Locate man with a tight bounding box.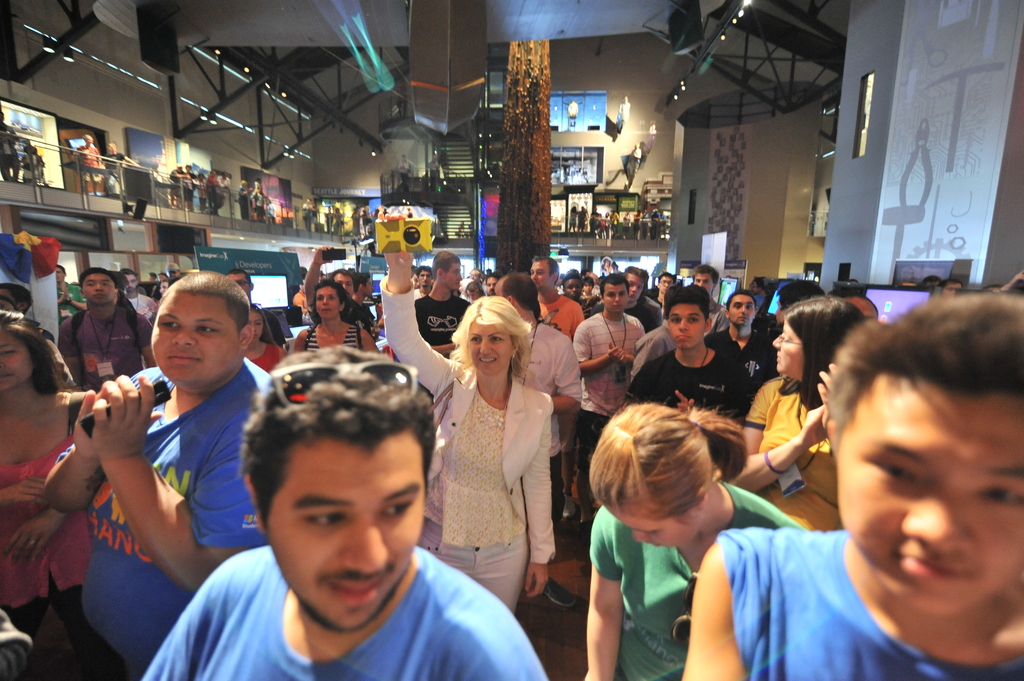
[219, 171, 232, 210].
